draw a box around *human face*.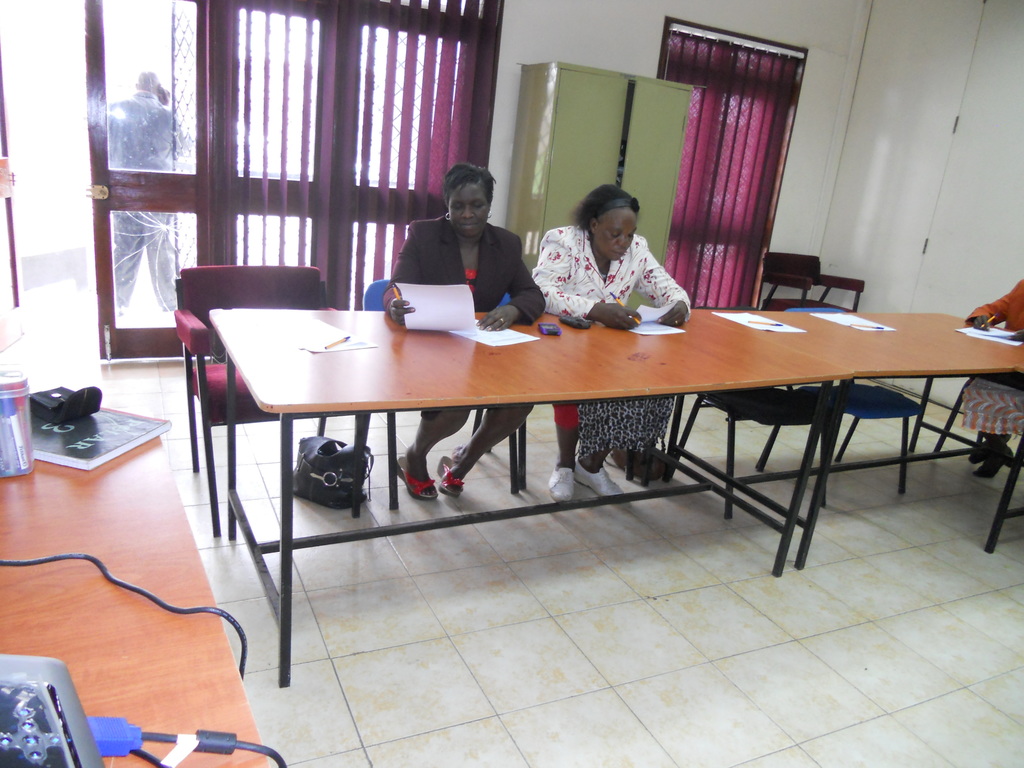
595,209,639,261.
